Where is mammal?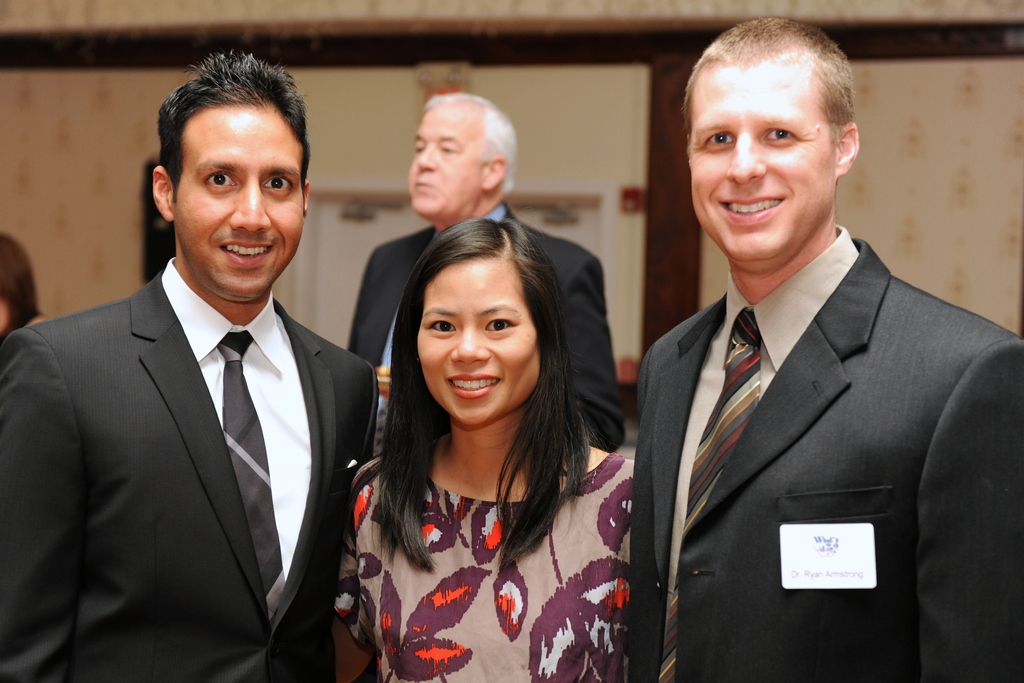
0/229/57/336.
